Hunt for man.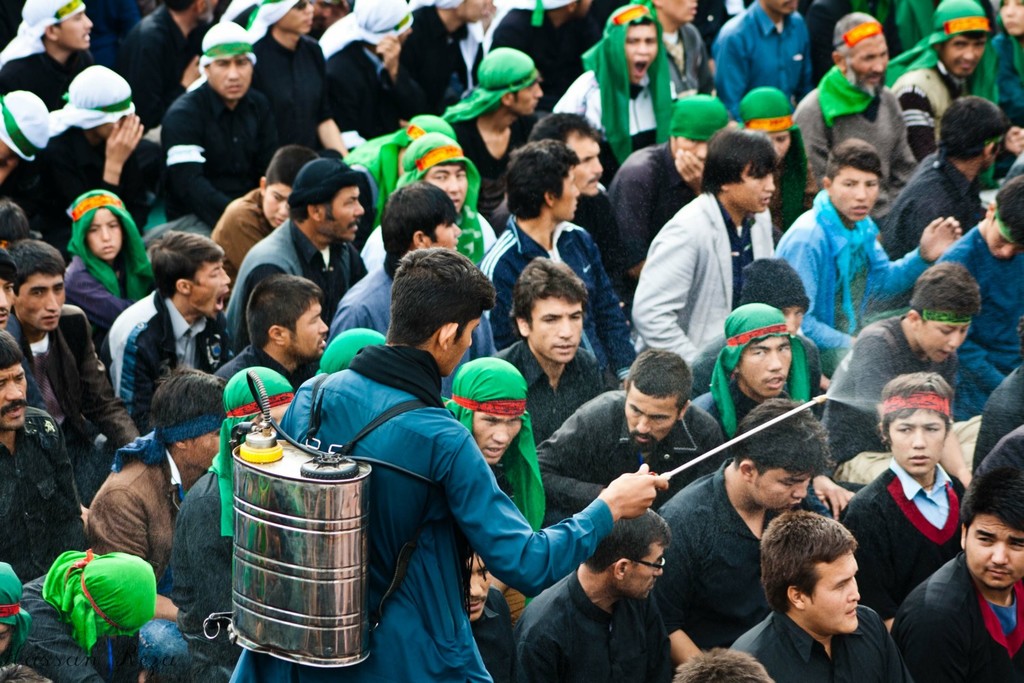
Hunted down at pyautogui.locateOnScreen(160, 15, 307, 227).
